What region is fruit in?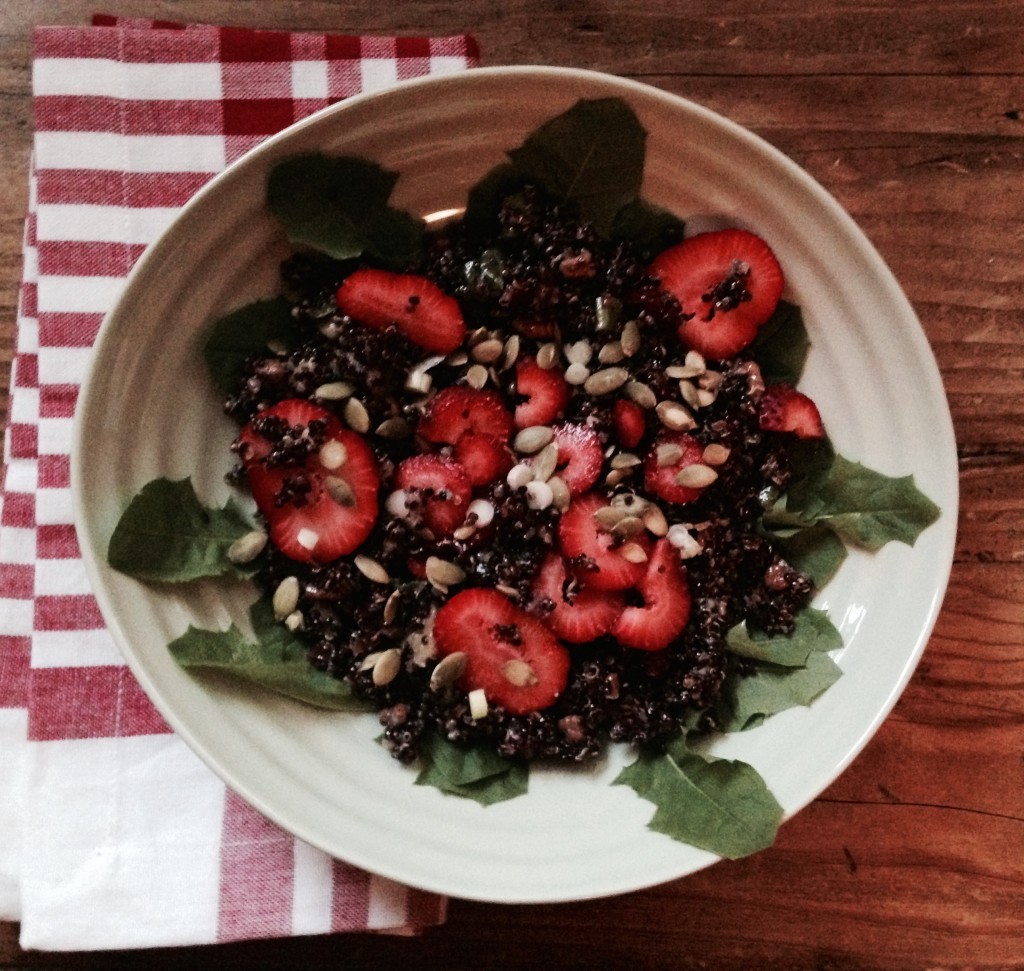
bbox(661, 238, 790, 350).
